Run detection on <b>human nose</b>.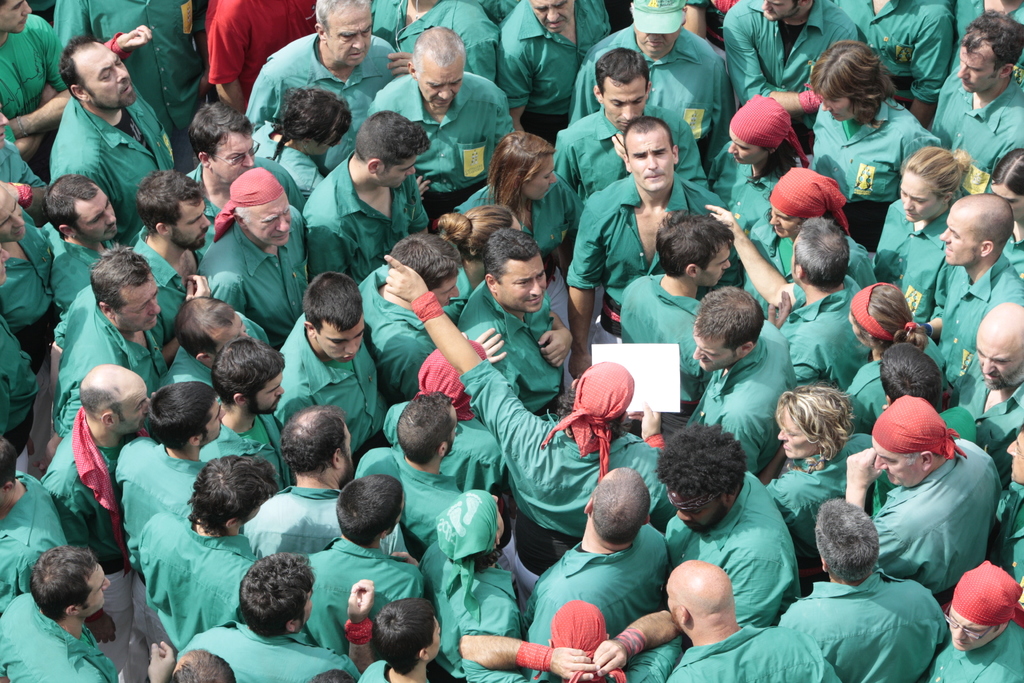
Result: [x1=648, y1=155, x2=661, y2=168].
